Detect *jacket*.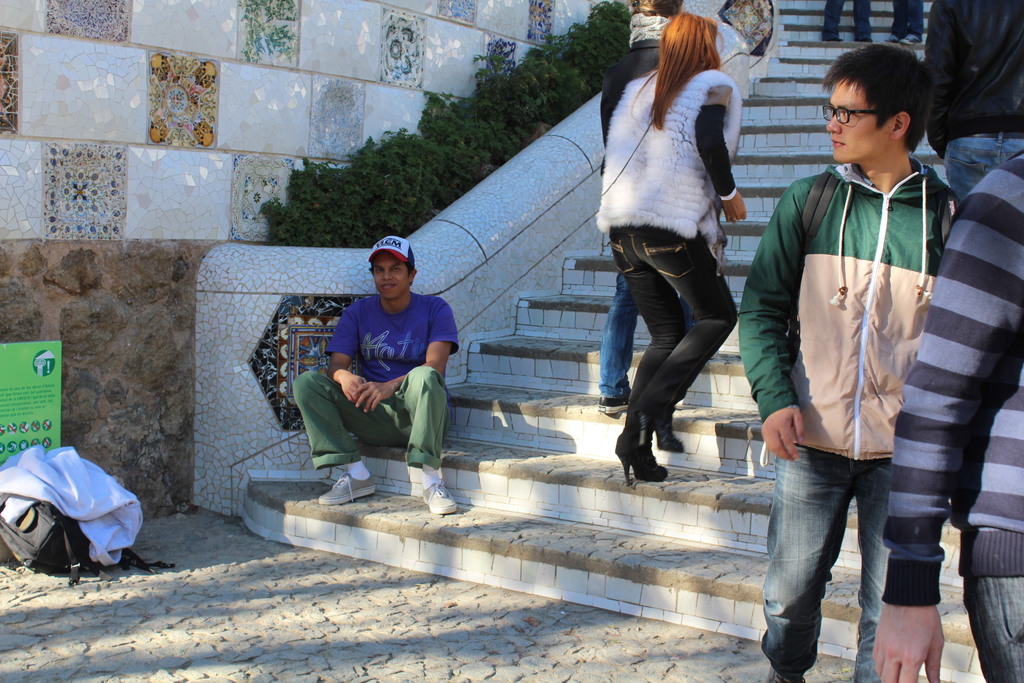
Detected at x1=590, y1=65, x2=746, y2=243.
